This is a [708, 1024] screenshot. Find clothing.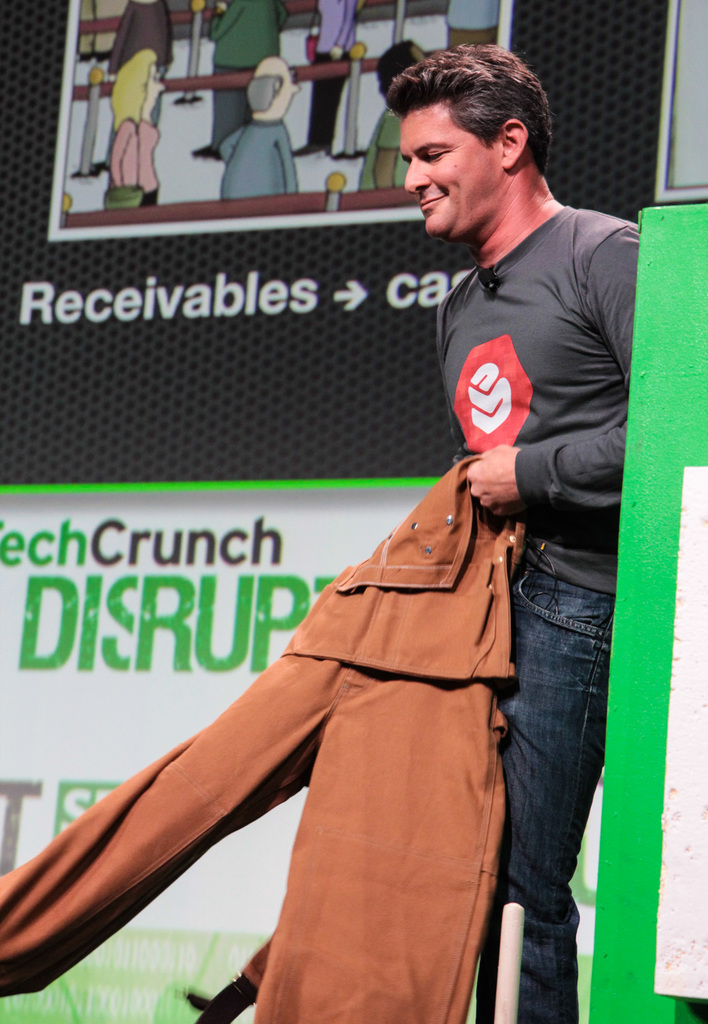
Bounding box: detection(309, 0, 361, 152).
